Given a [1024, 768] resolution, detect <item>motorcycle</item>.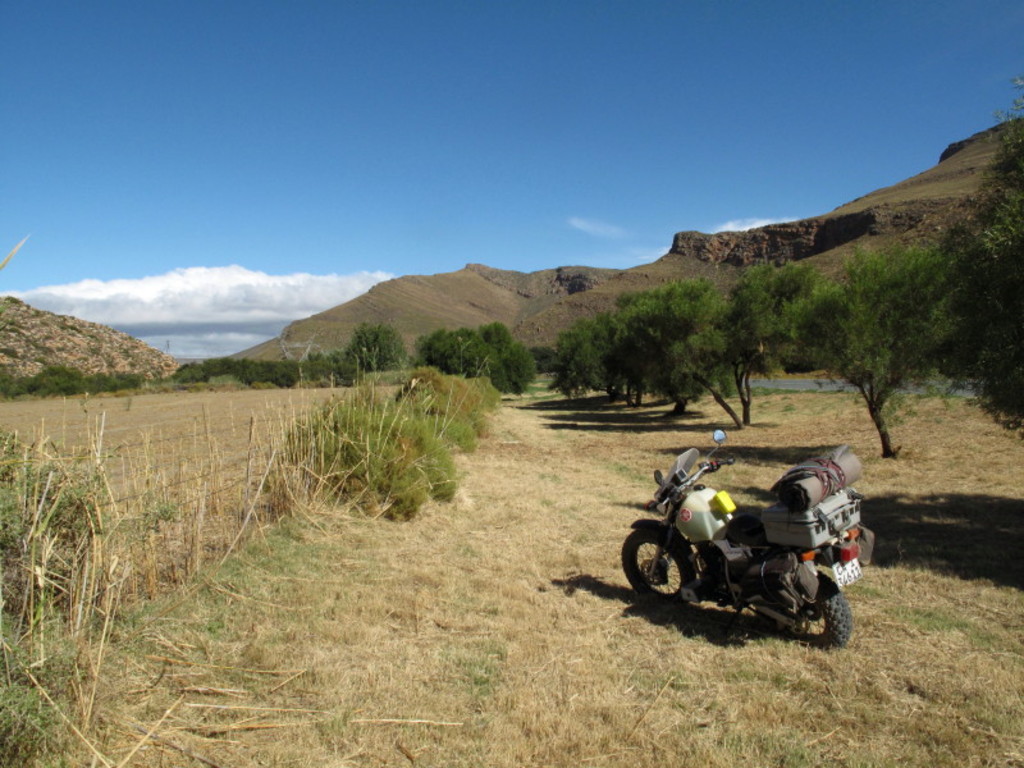
Rect(620, 444, 879, 643).
